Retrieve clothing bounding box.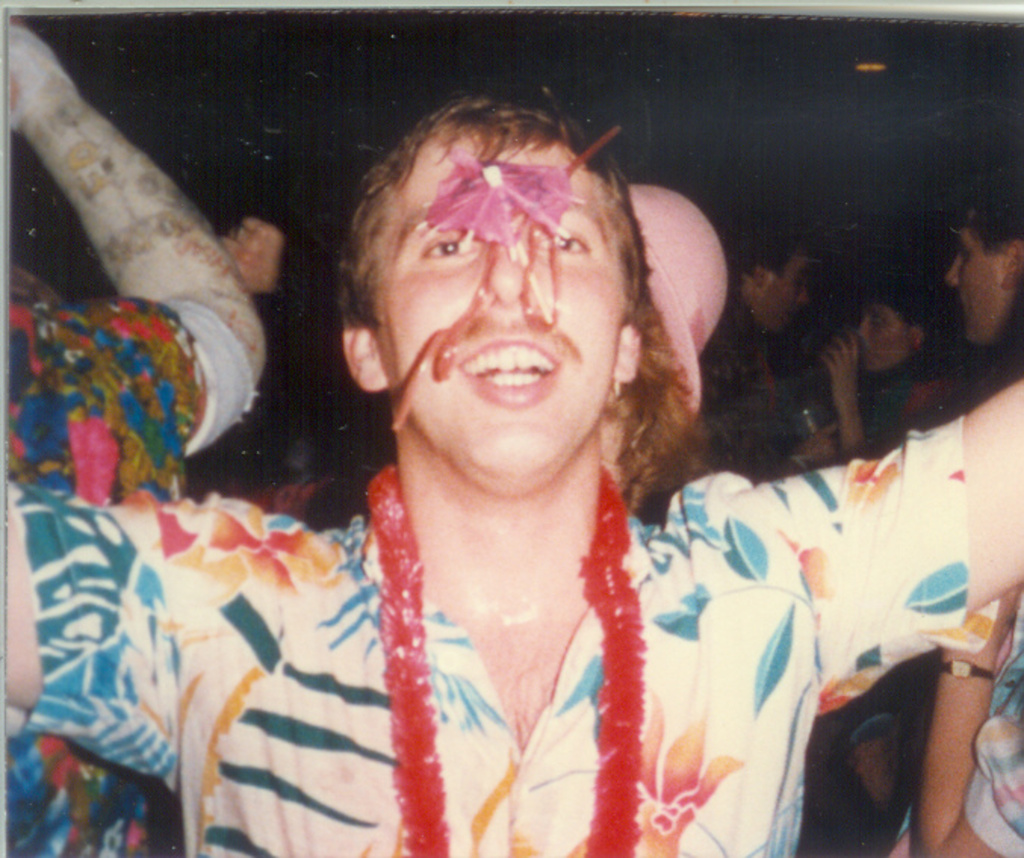
Bounding box: 841, 365, 901, 767.
